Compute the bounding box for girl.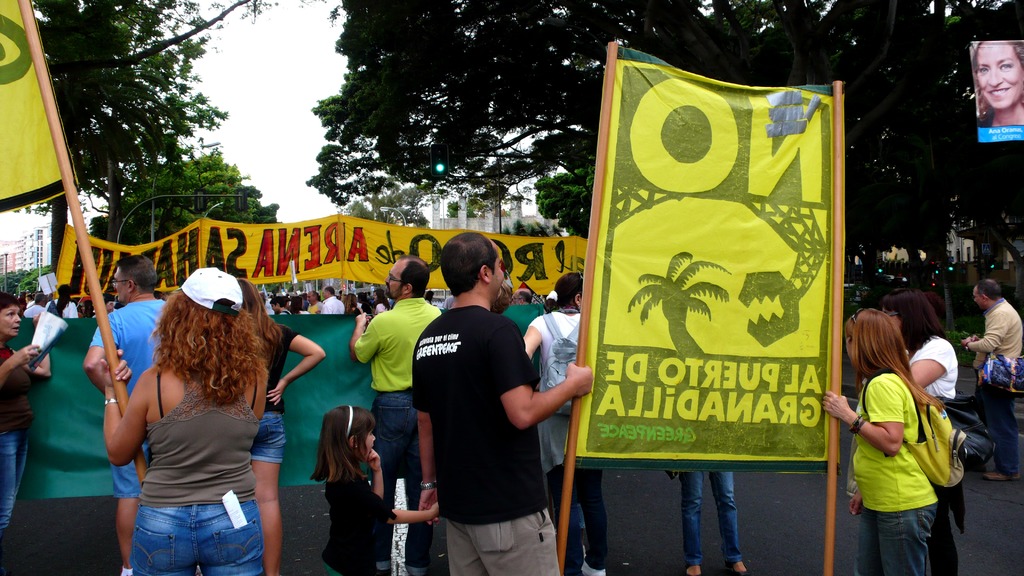
select_region(519, 271, 581, 485).
